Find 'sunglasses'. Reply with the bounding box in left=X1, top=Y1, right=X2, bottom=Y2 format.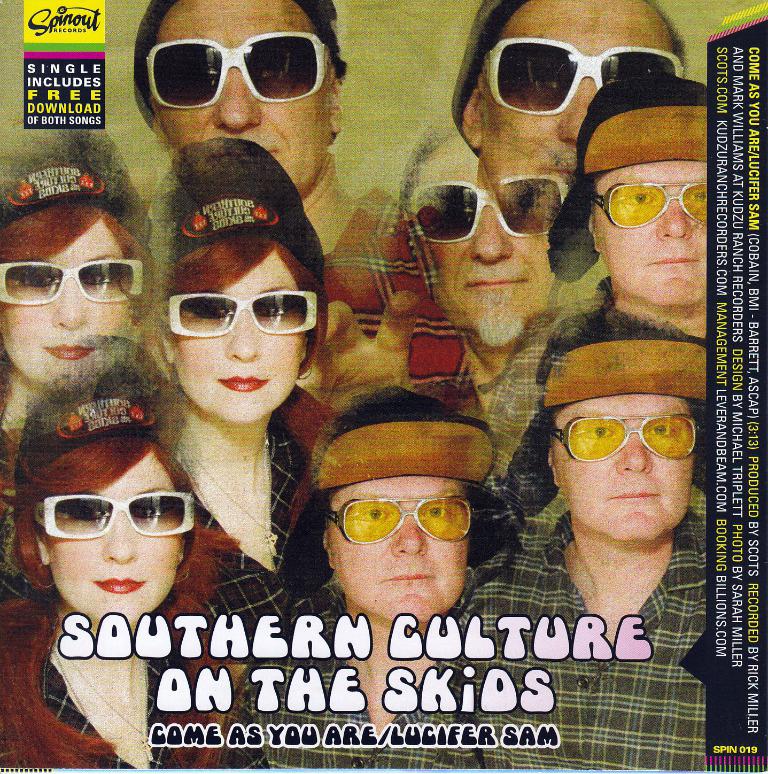
left=0, top=262, right=144, bottom=303.
